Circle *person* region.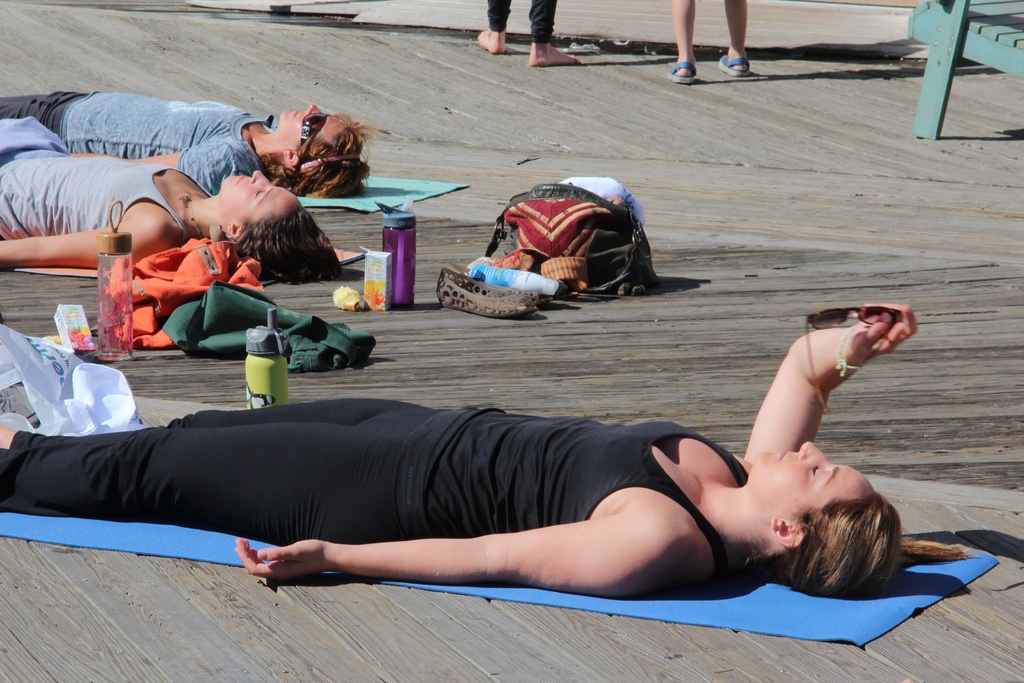
Region: <box>665,0,756,83</box>.
